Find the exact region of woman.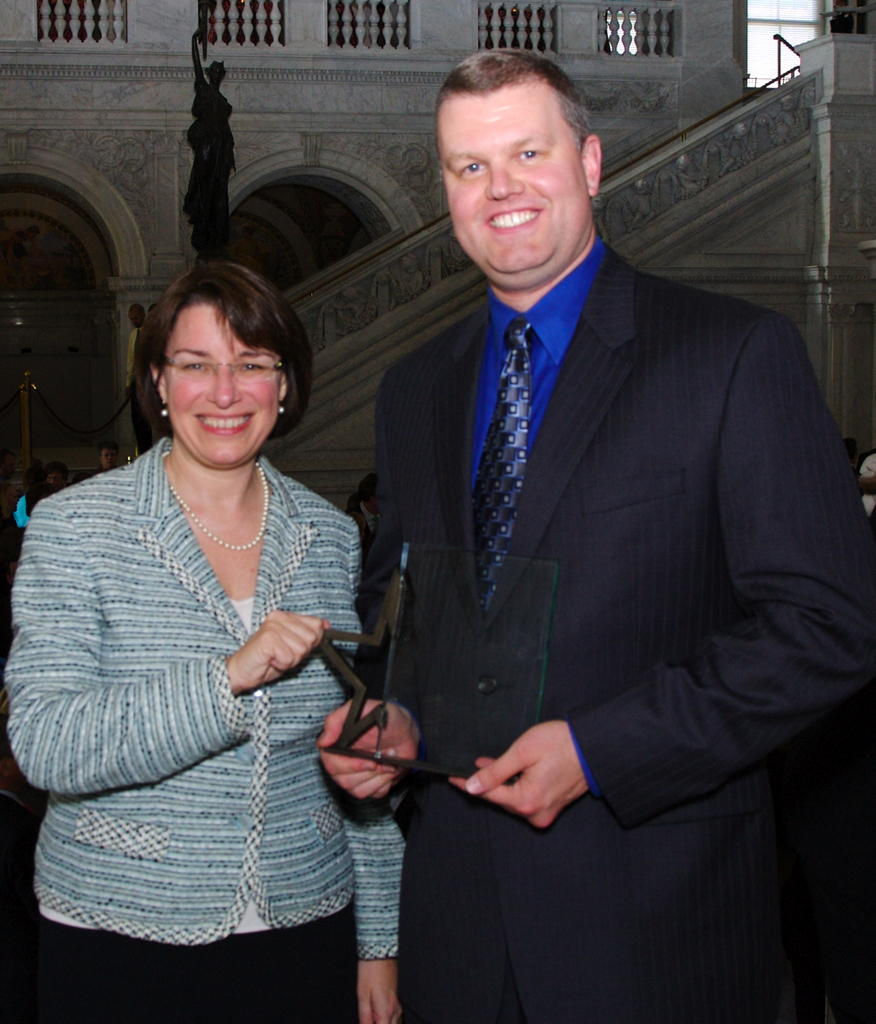
Exact region: (46, 227, 405, 949).
